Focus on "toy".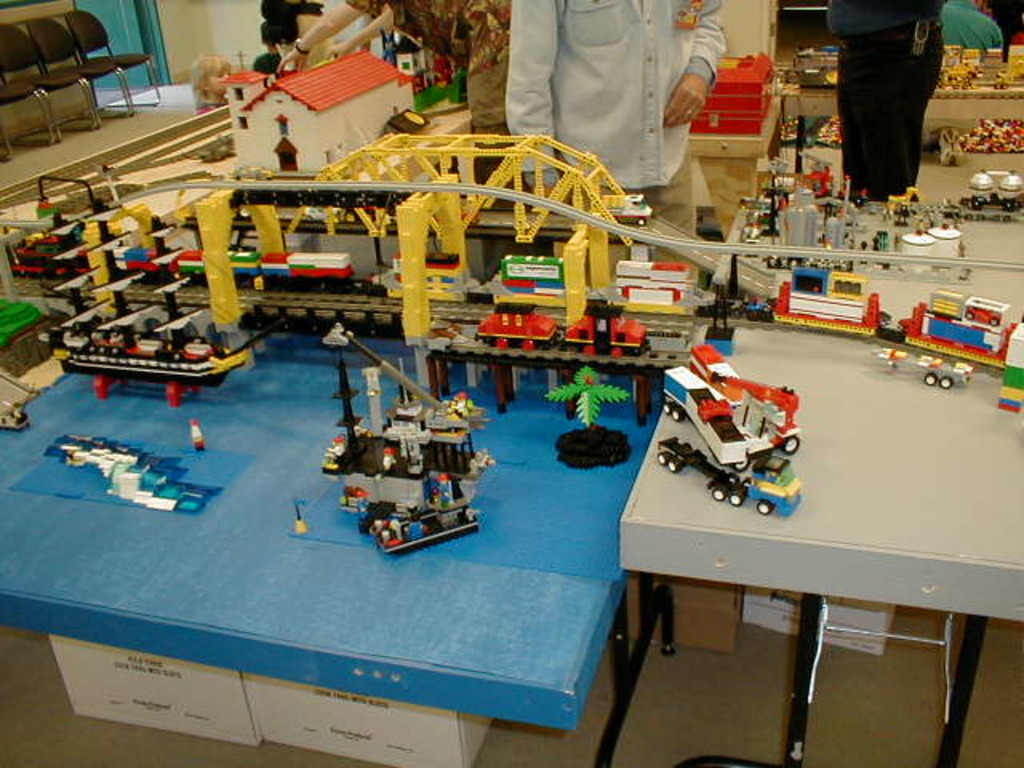
Focused at l=768, t=115, r=810, b=198.
